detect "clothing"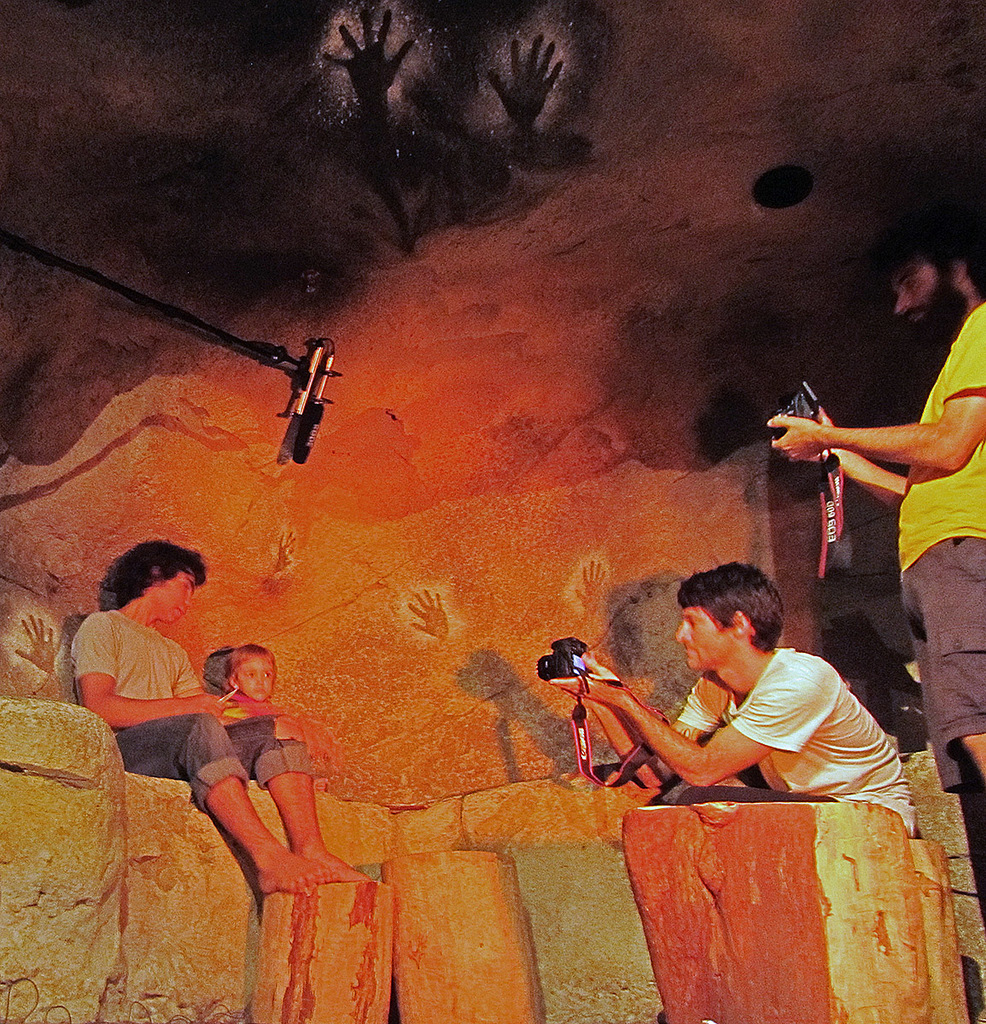
[129, 694, 306, 796]
